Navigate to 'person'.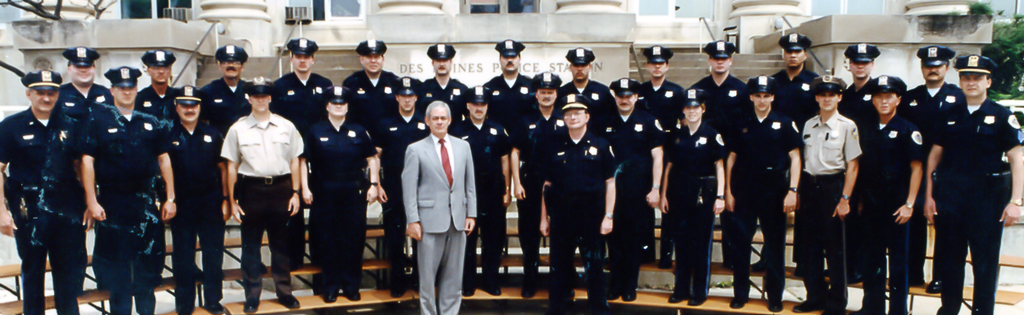
Navigation target: locate(768, 30, 821, 126).
